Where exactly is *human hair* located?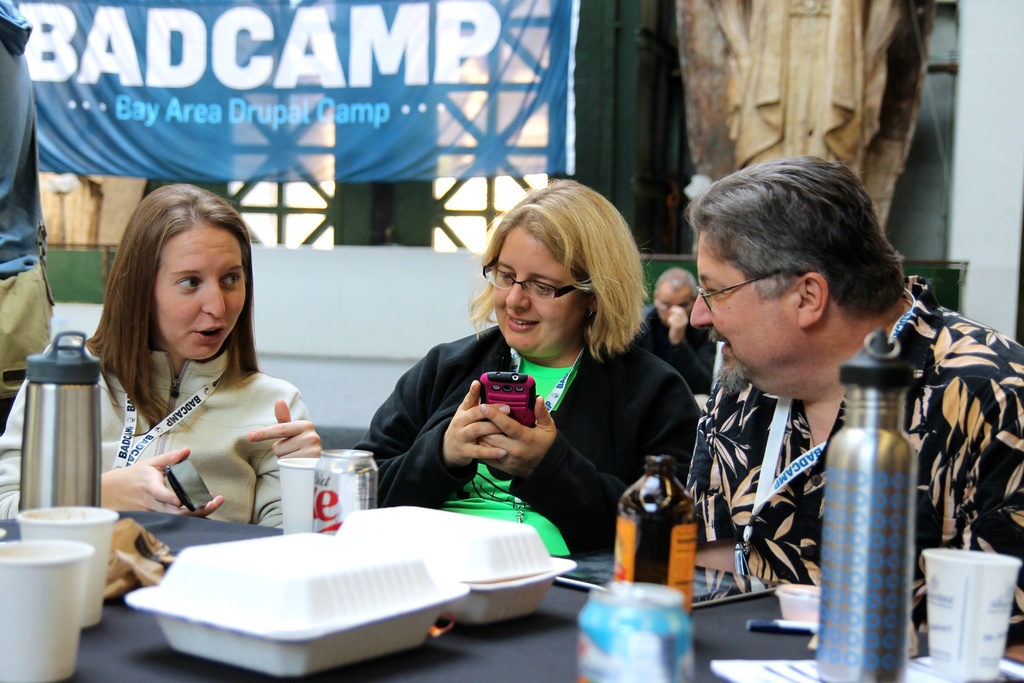
Its bounding box is [x1=692, y1=158, x2=908, y2=324].
